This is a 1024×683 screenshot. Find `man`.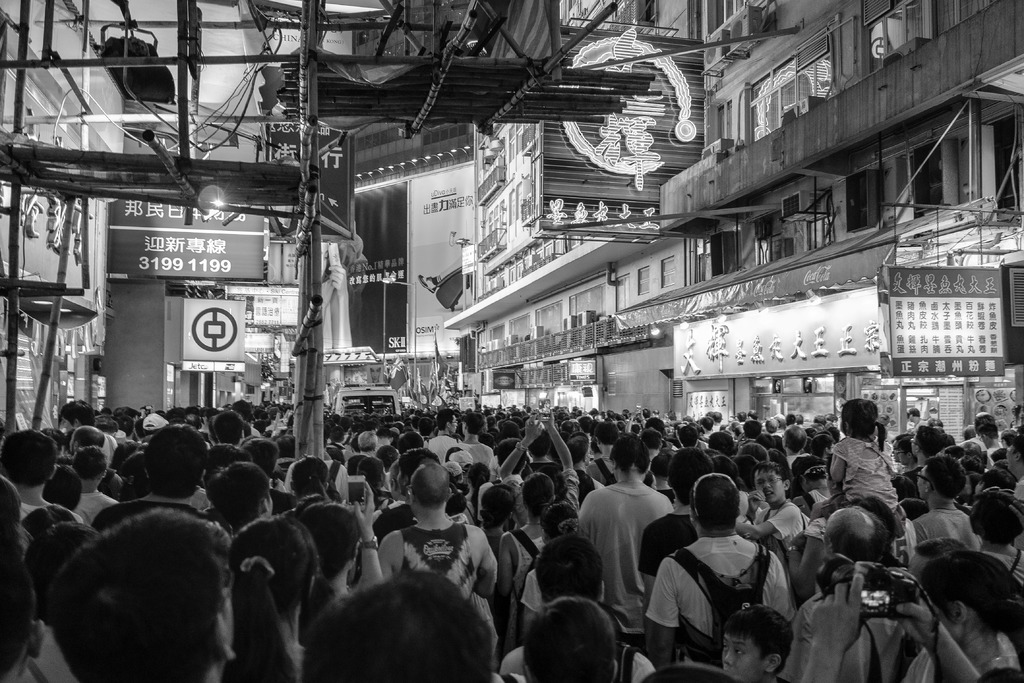
Bounding box: <bbox>372, 460, 499, 604</bbox>.
